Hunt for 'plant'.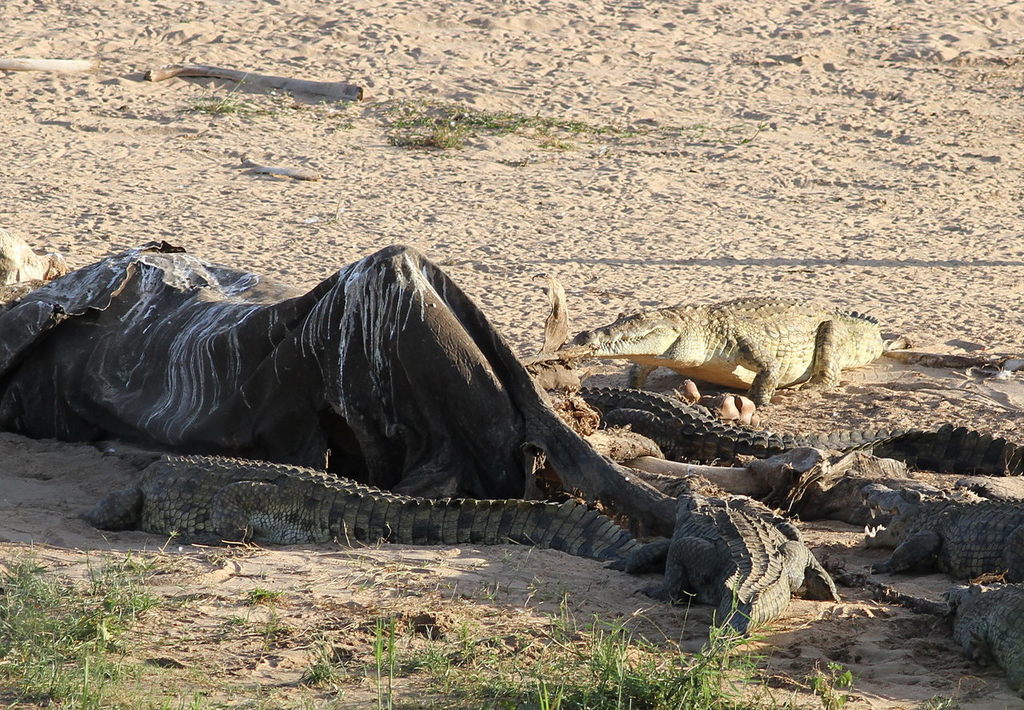
Hunted down at <region>452, 627, 482, 660</region>.
